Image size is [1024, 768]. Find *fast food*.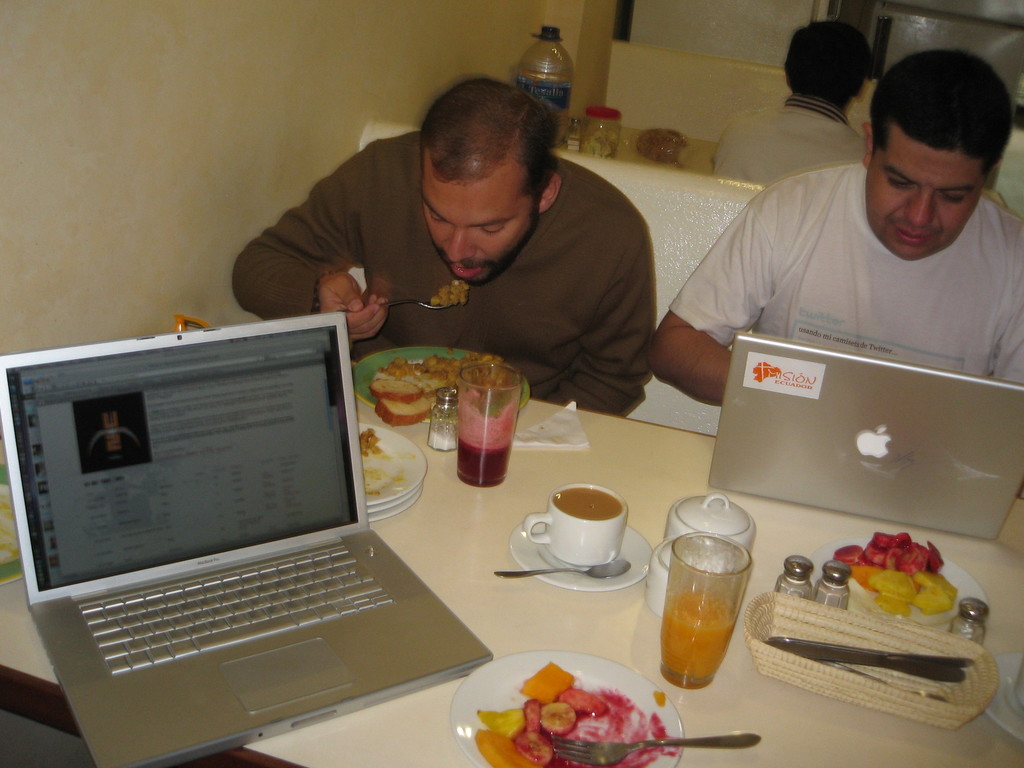
[left=921, top=539, right=943, bottom=571].
